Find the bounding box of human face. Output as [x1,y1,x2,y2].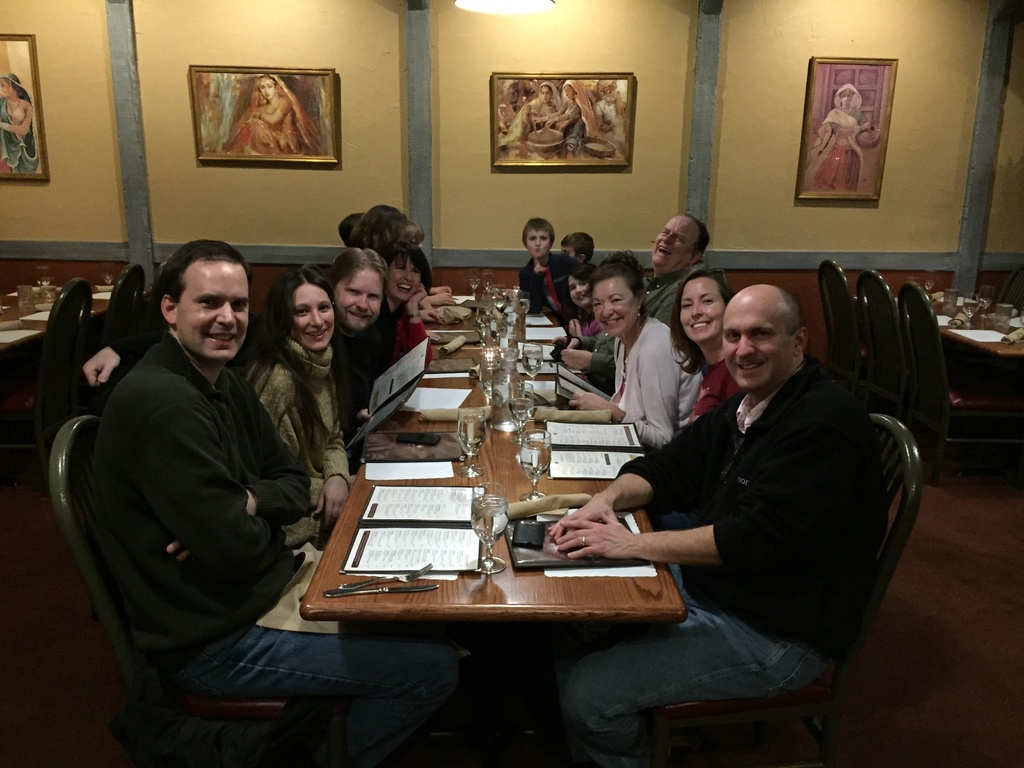
[541,88,551,102].
